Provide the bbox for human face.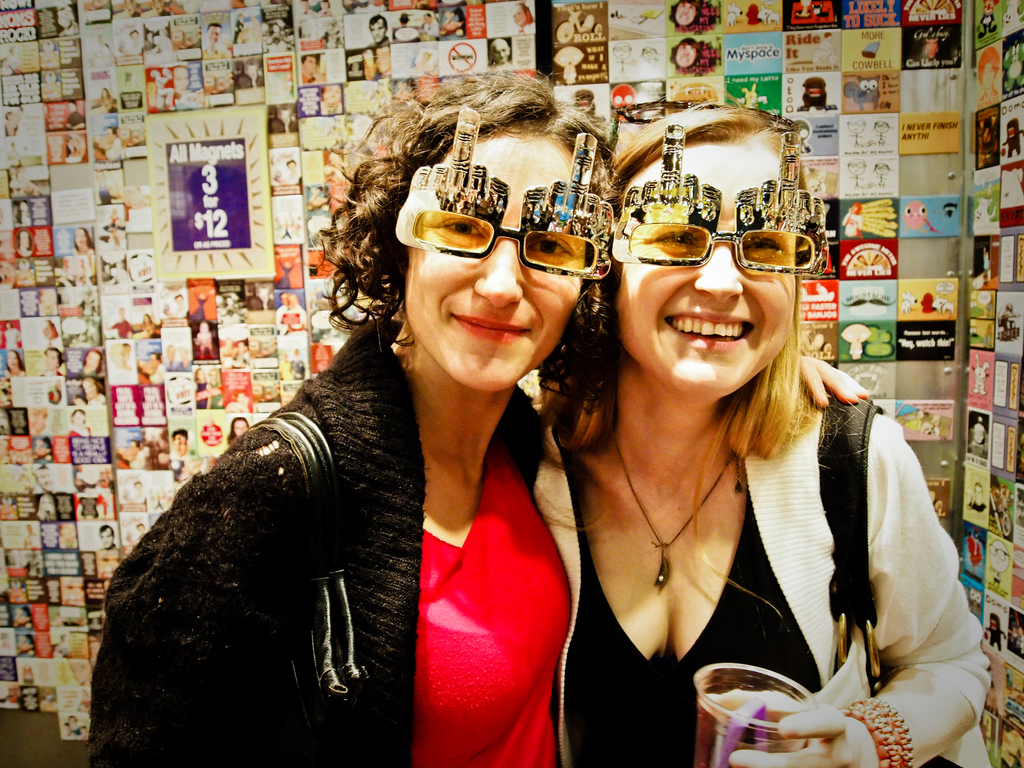
box=[673, 41, 698, 67].
